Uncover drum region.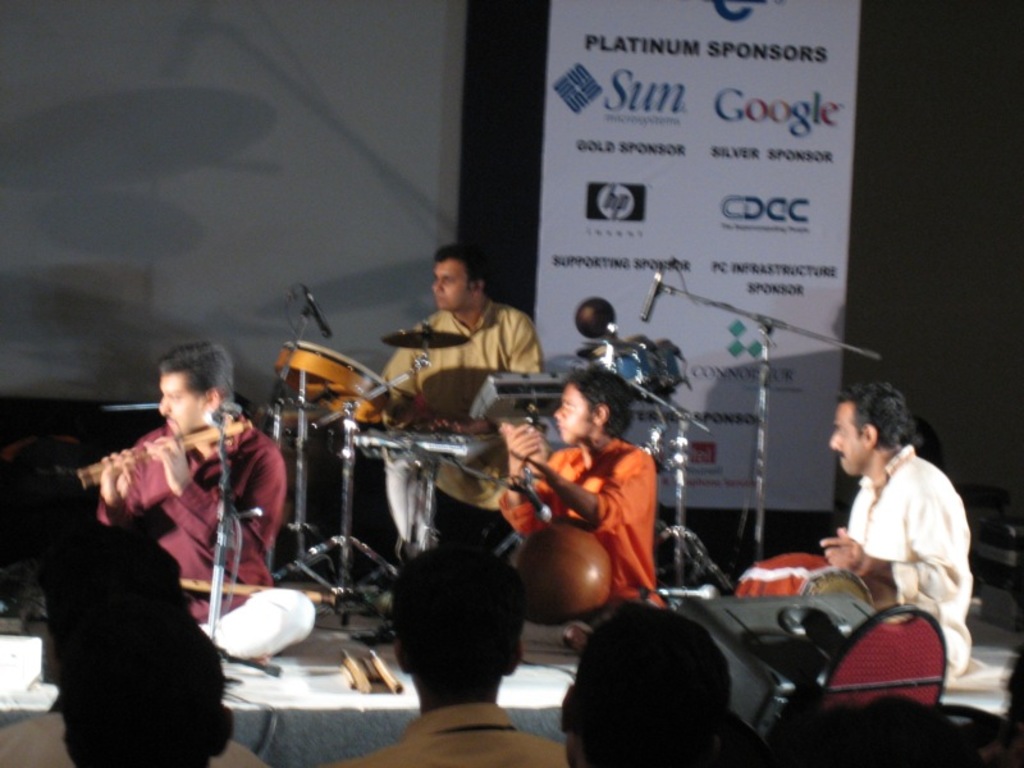
Uncovered: box=[273, 338, 392, 425].
